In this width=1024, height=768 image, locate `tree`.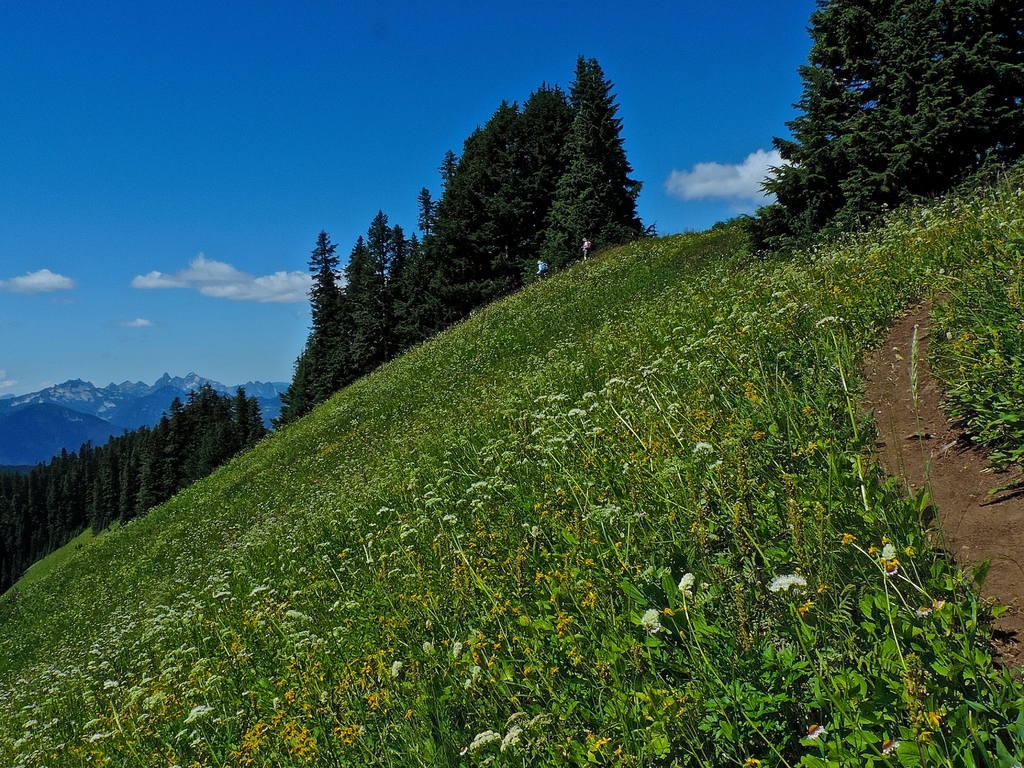
Bounding box: <box>184,384,232,471</box>.
